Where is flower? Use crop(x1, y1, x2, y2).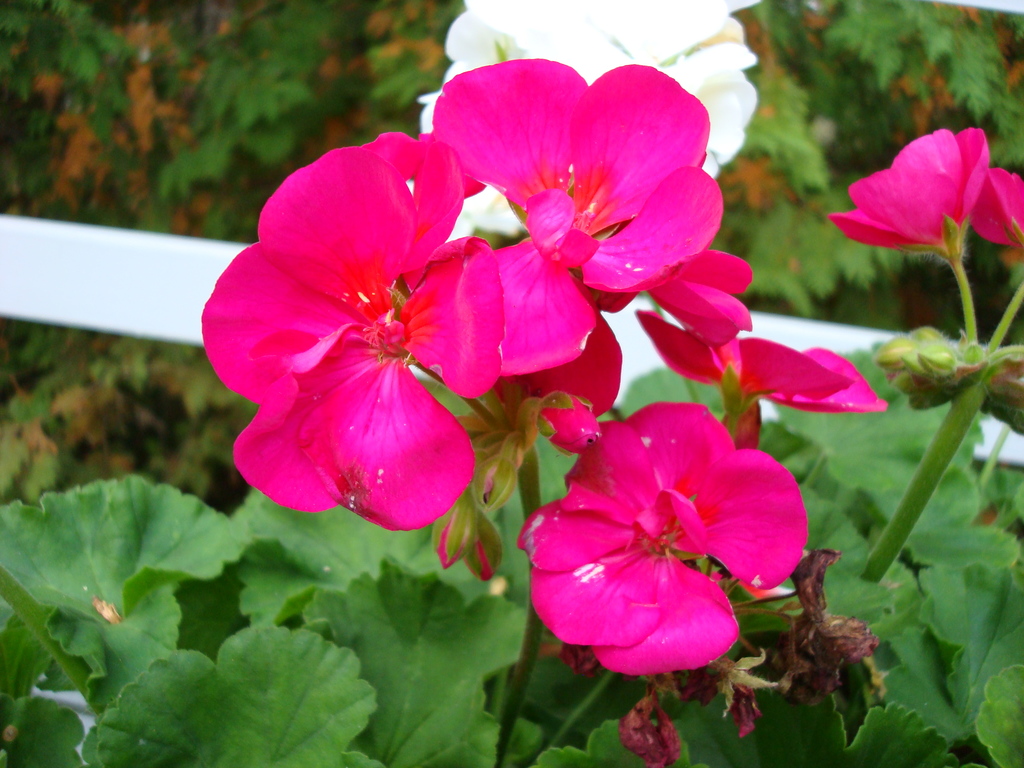
crop(820, 124, 989, 253).
